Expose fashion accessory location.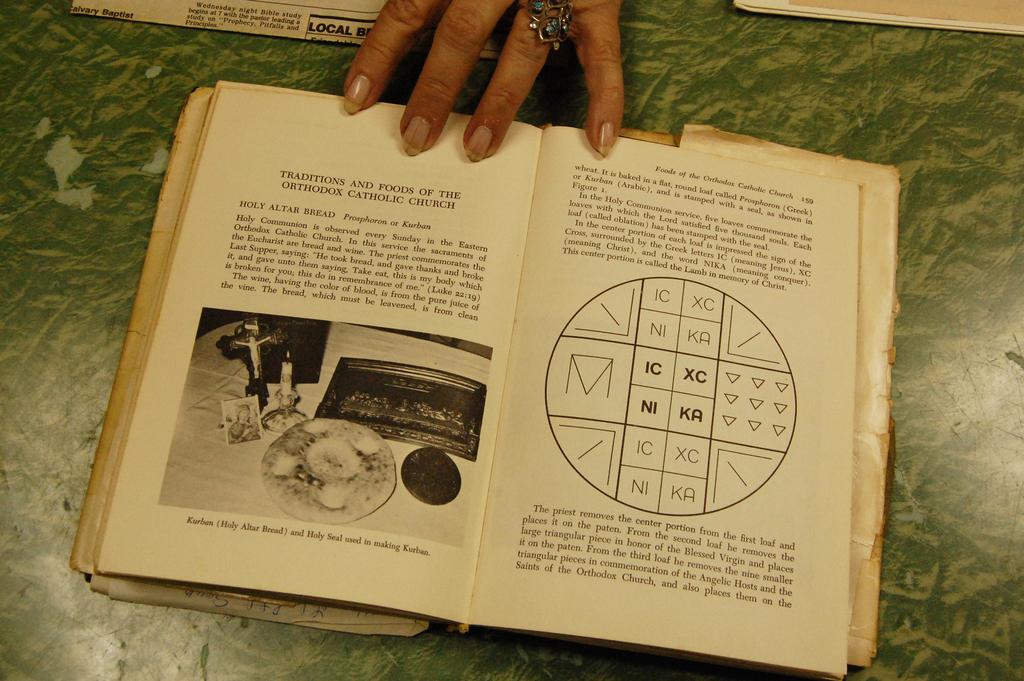
Exposed at region(529, 0, 580, 52).
